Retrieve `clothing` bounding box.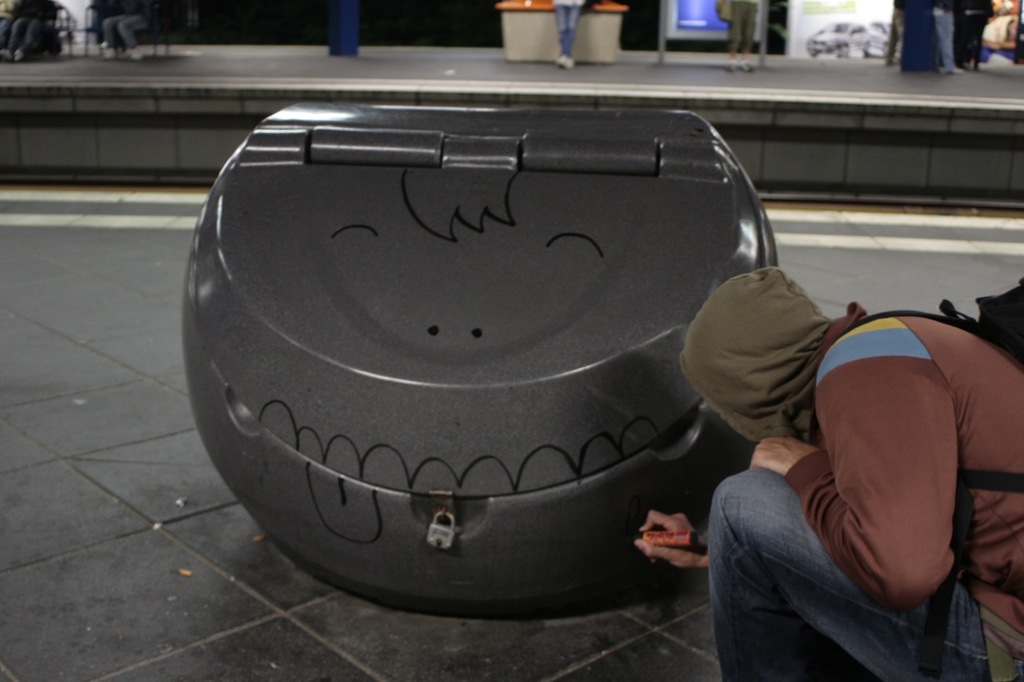
Bounding box: {"left": 931, "top": 0, "right": 962, "bottom": 74}.
